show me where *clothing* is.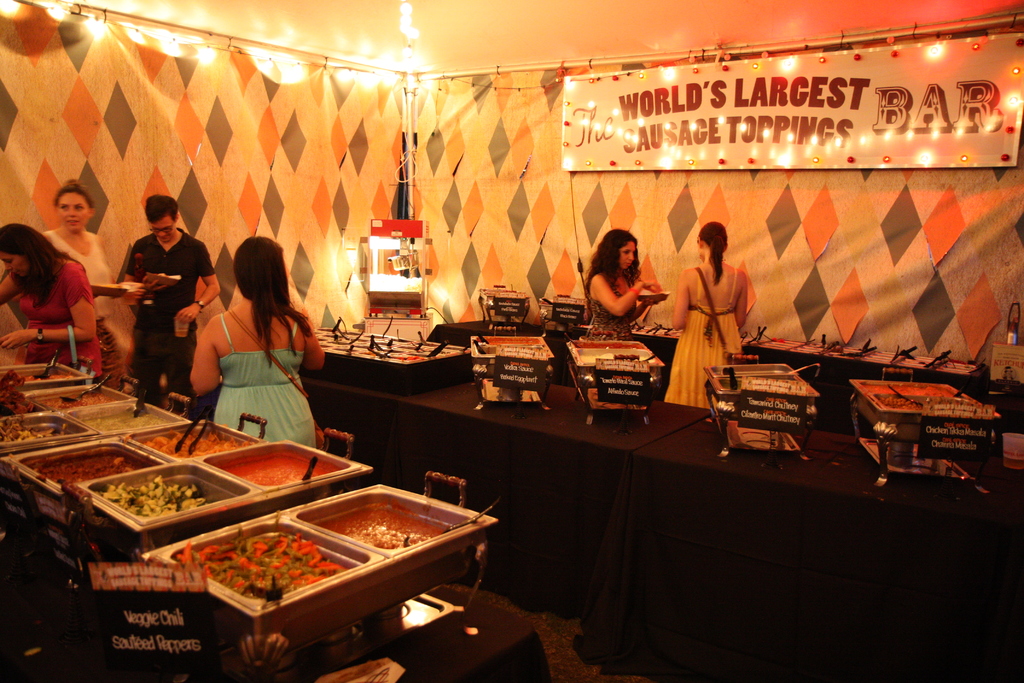
*clothing* is at 42 229 112 320.
